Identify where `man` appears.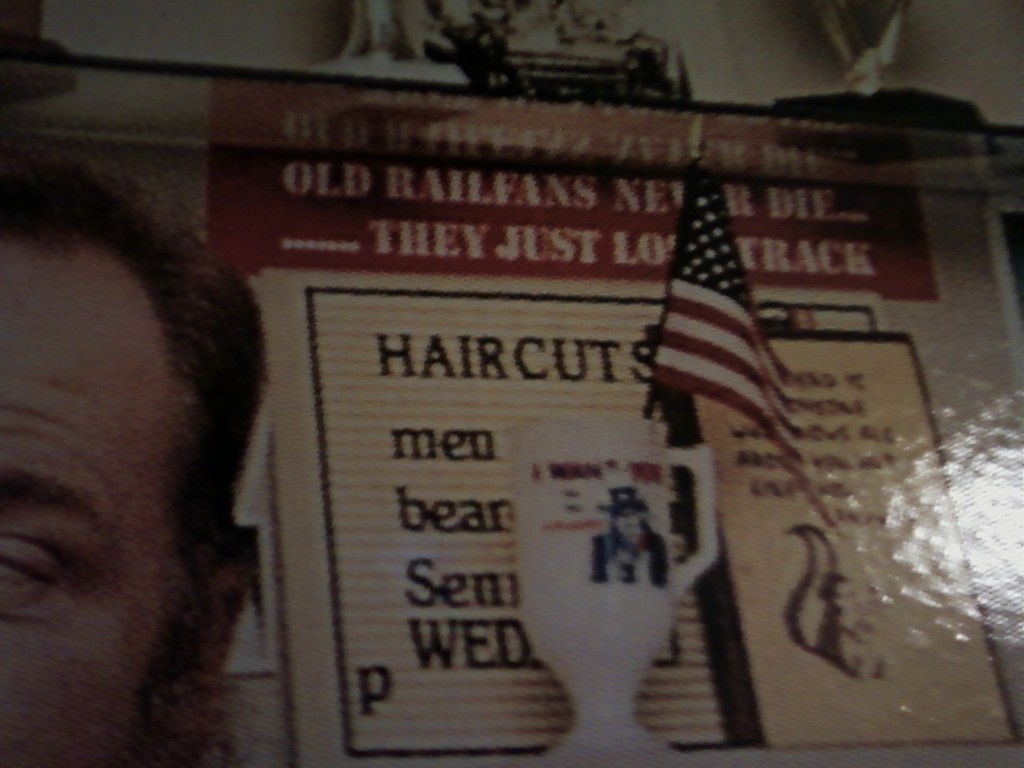
Appears at locate(0, 170, 302, 766).
